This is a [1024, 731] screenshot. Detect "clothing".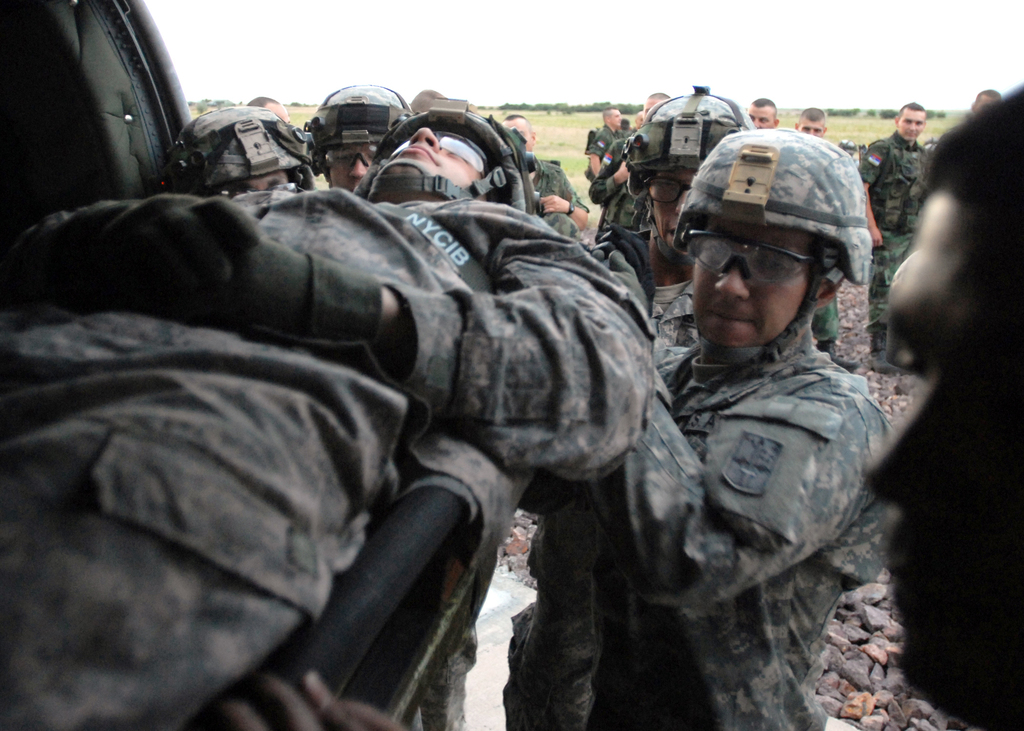
left=602, top=334, right=906, bottom=730.
